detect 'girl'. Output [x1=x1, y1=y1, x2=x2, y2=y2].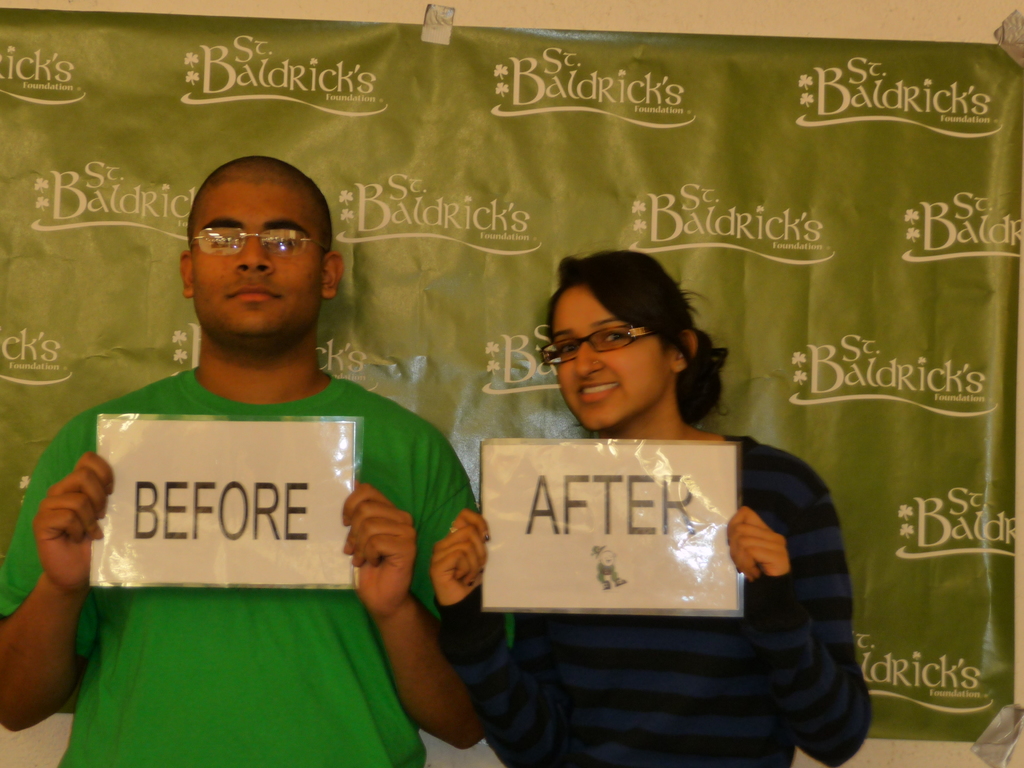
[x1=429, y1=243, x2=883, y2=767].
